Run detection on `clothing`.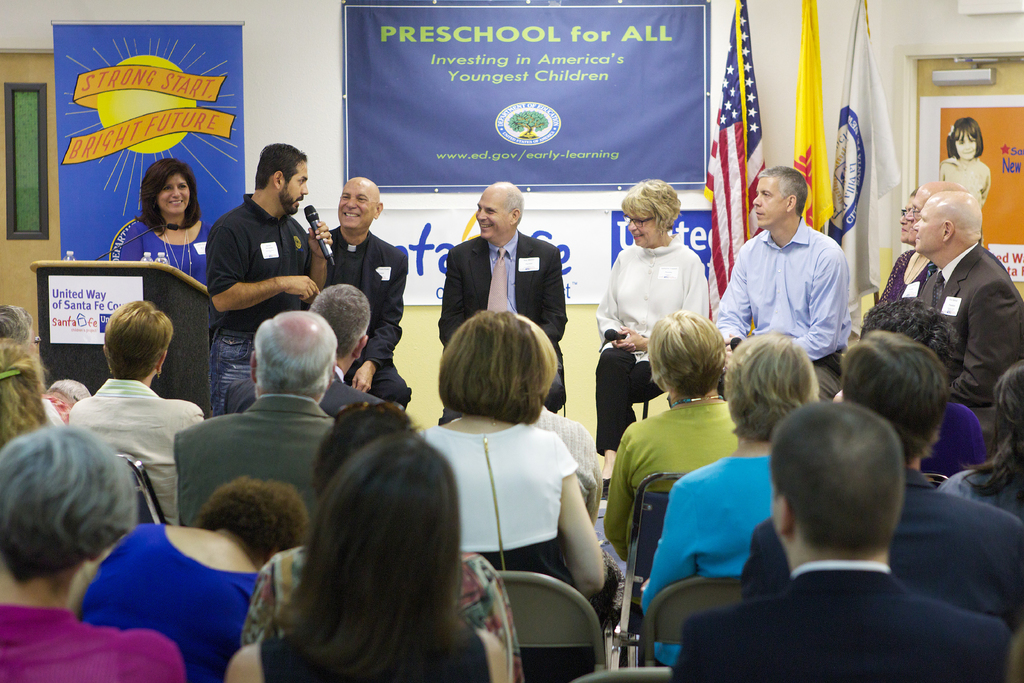
Result: [x1=256, y1=616, x2=482, y2=682].
